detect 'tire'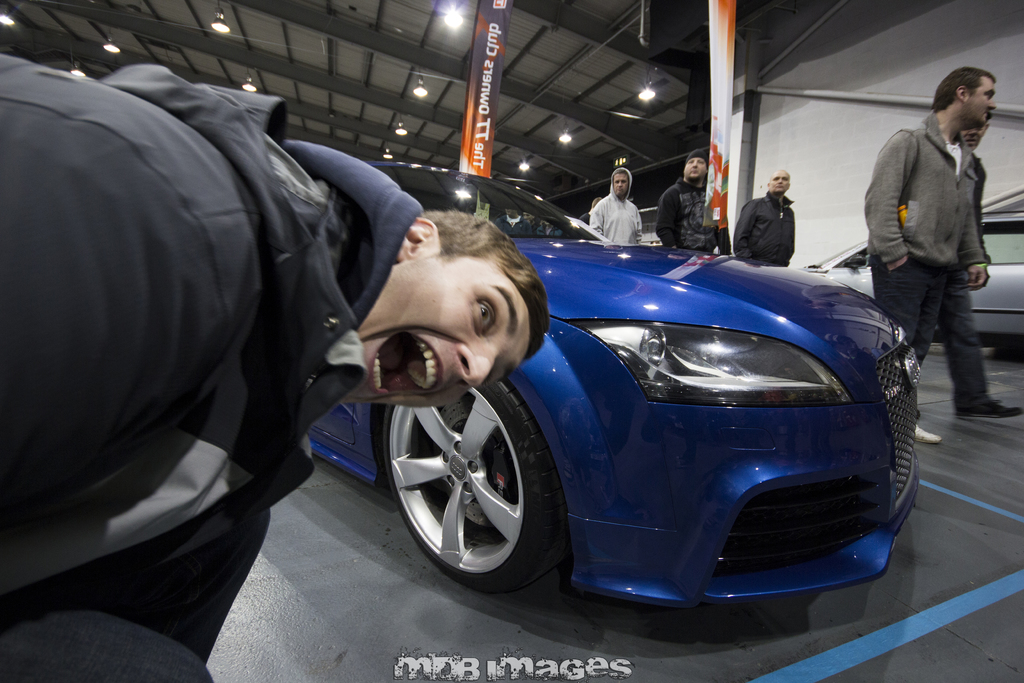
{"x1": 380, "y1": 368, "x2": 573, "y2": 602}
